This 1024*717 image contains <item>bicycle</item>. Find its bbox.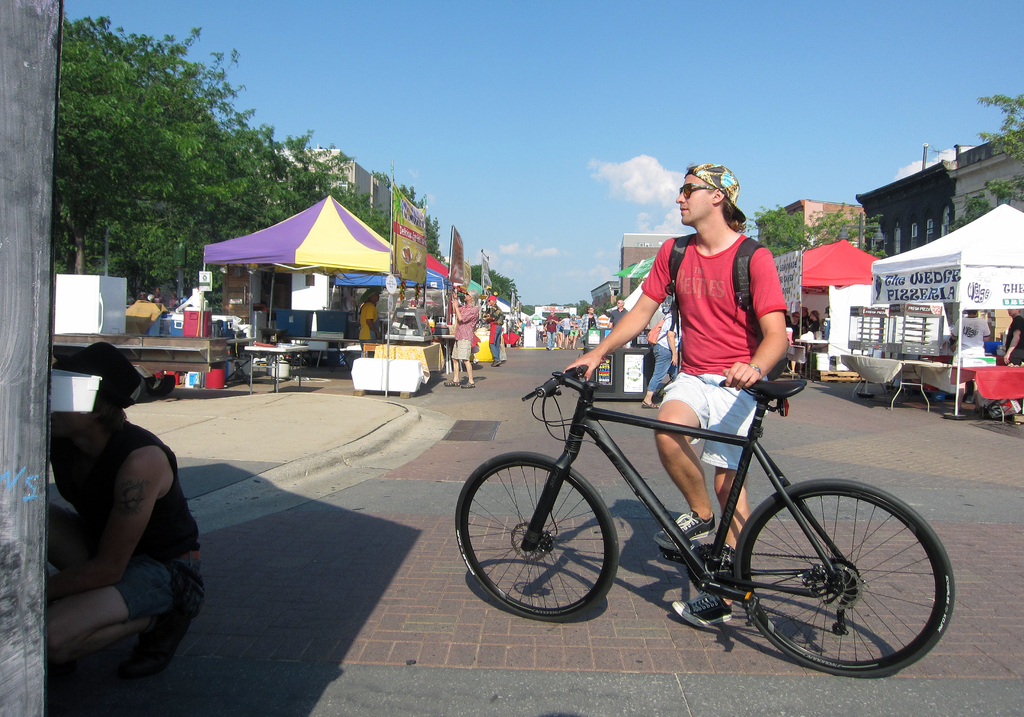
bbox(451, 371, 954, 679).
